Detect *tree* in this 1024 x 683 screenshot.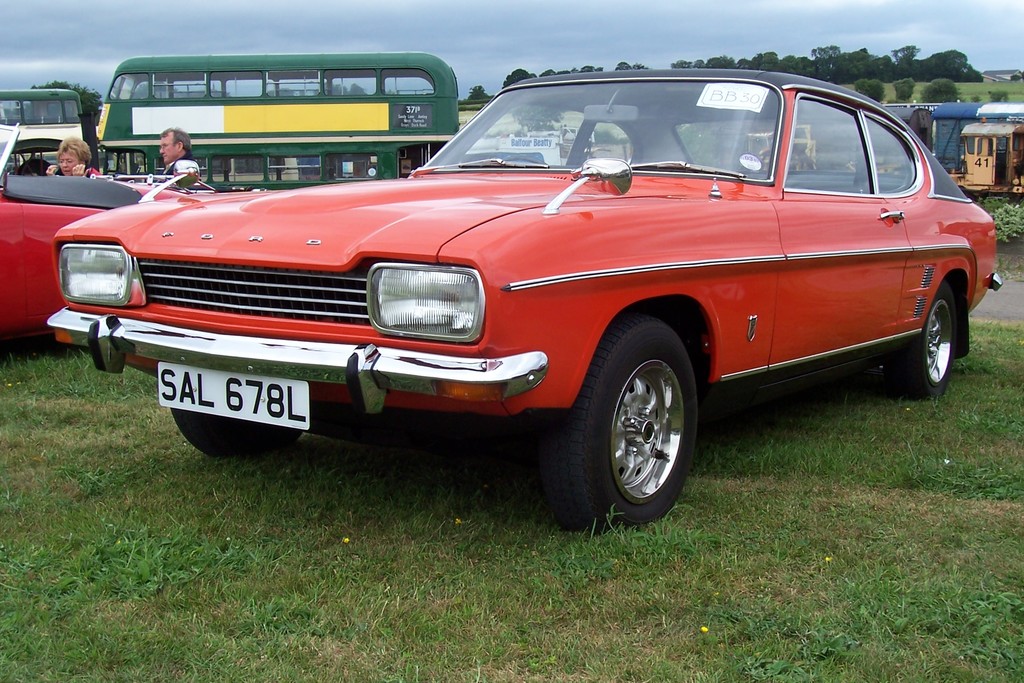
Detection: 890:41:925:82.
